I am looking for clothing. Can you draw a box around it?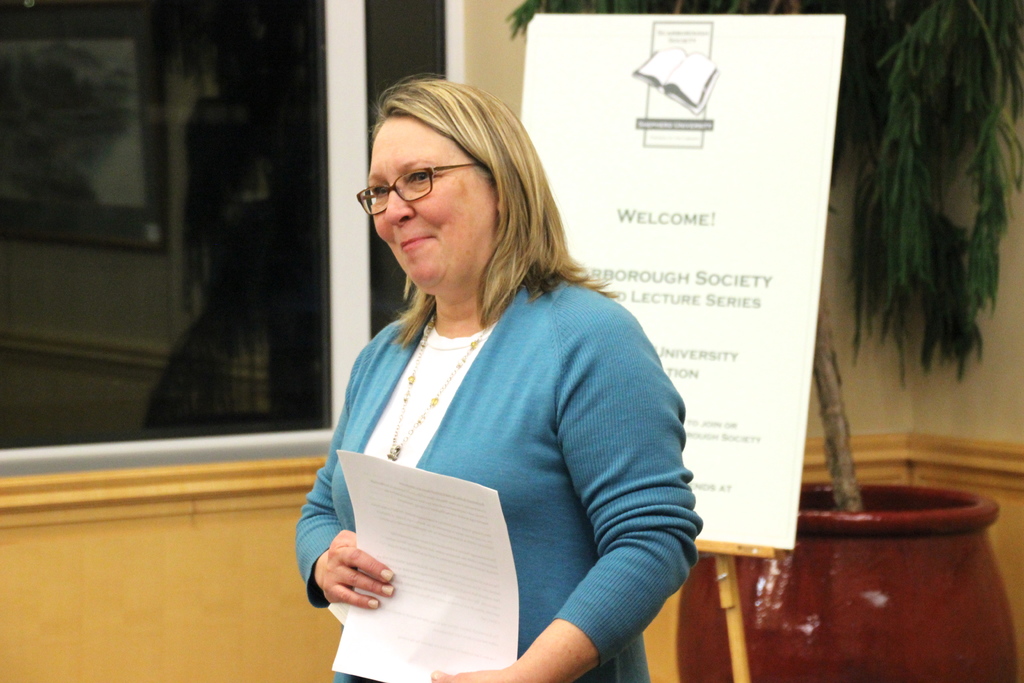
Sure, the bounding box is (left=294, top=232, right=688, bottom=666).
